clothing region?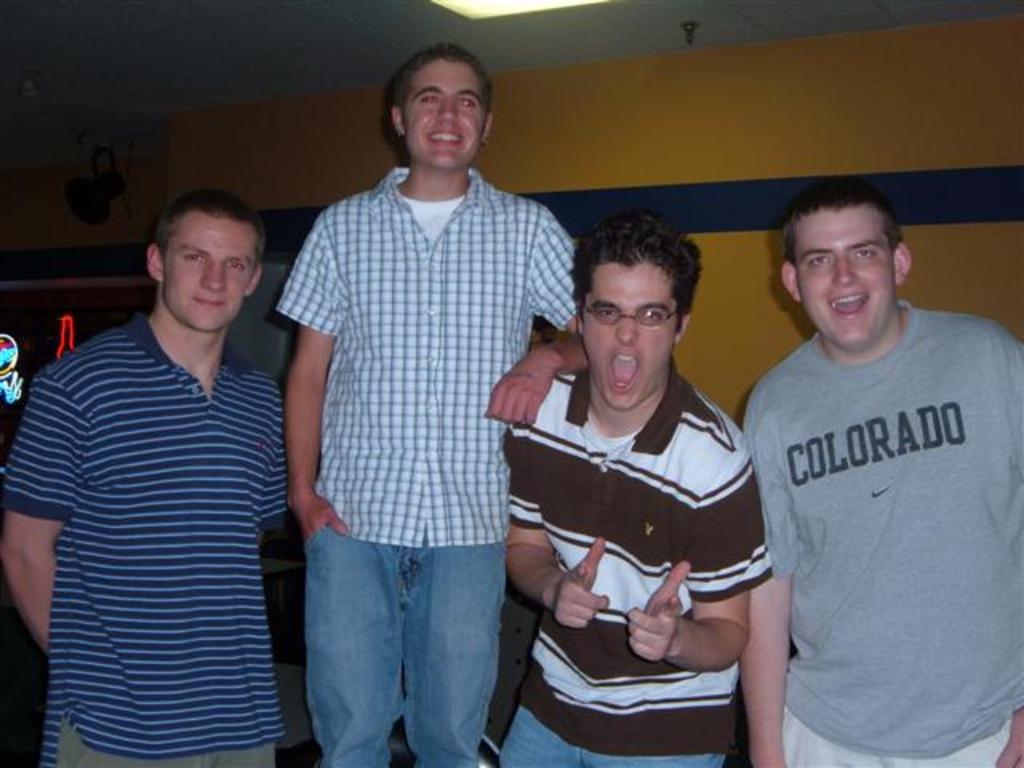
<region>274, 165, 576, 766</region>
